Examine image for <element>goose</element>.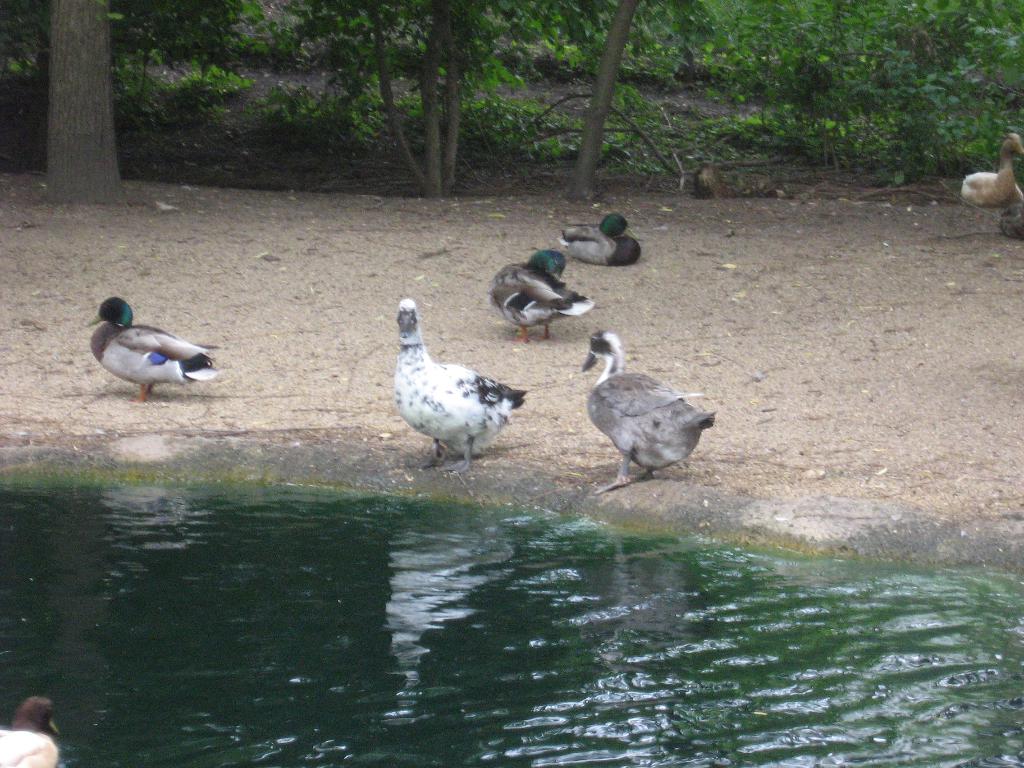
Examination result: [556, 209, 641, 267].
